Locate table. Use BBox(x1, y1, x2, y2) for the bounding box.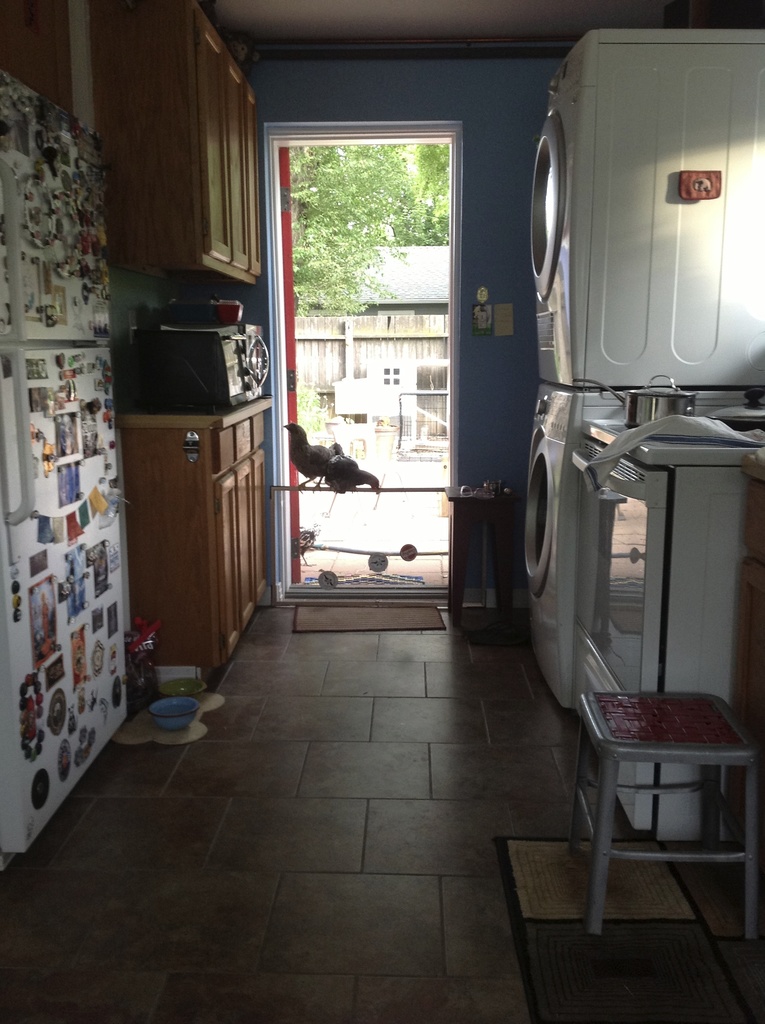
BBox(563, 670, 764, 906).
